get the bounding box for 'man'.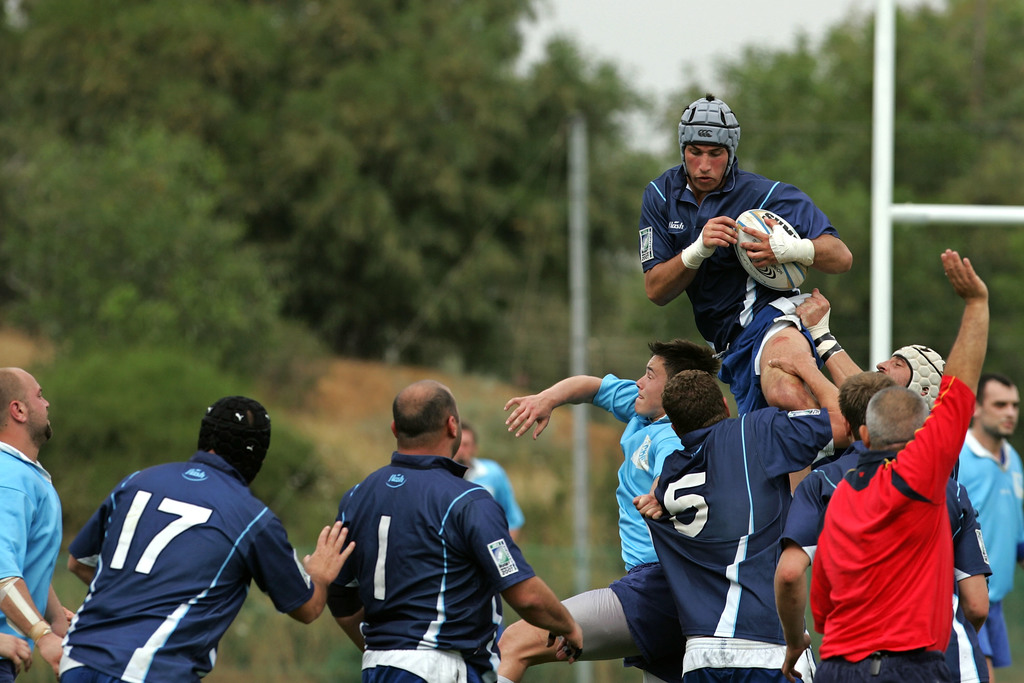
{"left": 48, "top": 368, "right": 324, "bottom": 679}.
